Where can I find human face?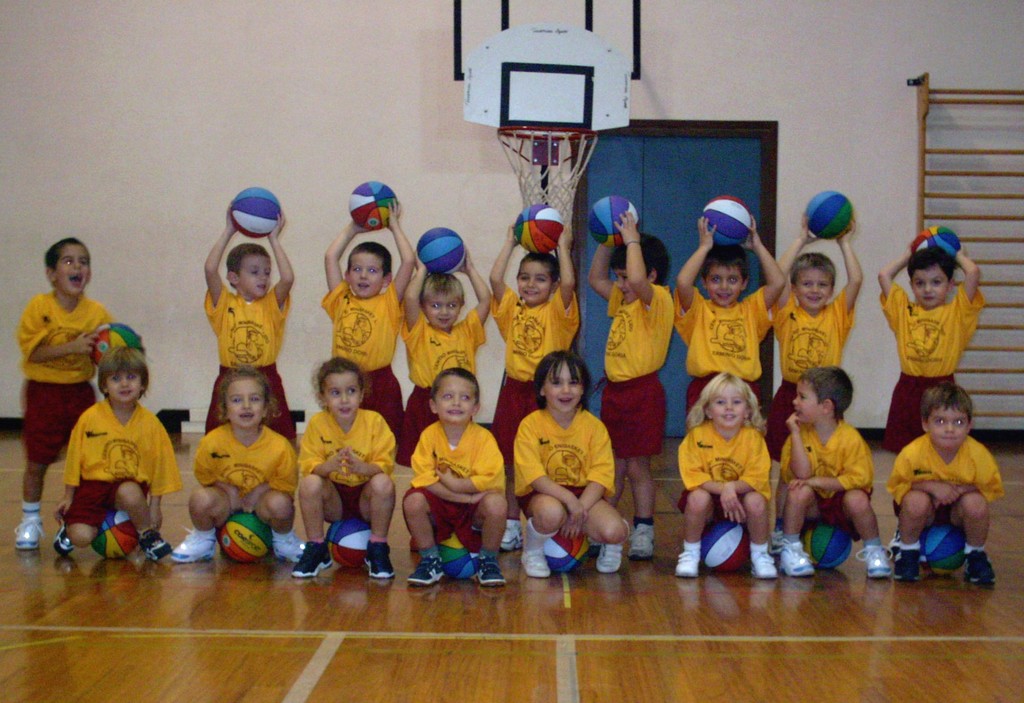
You can find it at [x1=913, y1=267, x2=950, y2=307].
